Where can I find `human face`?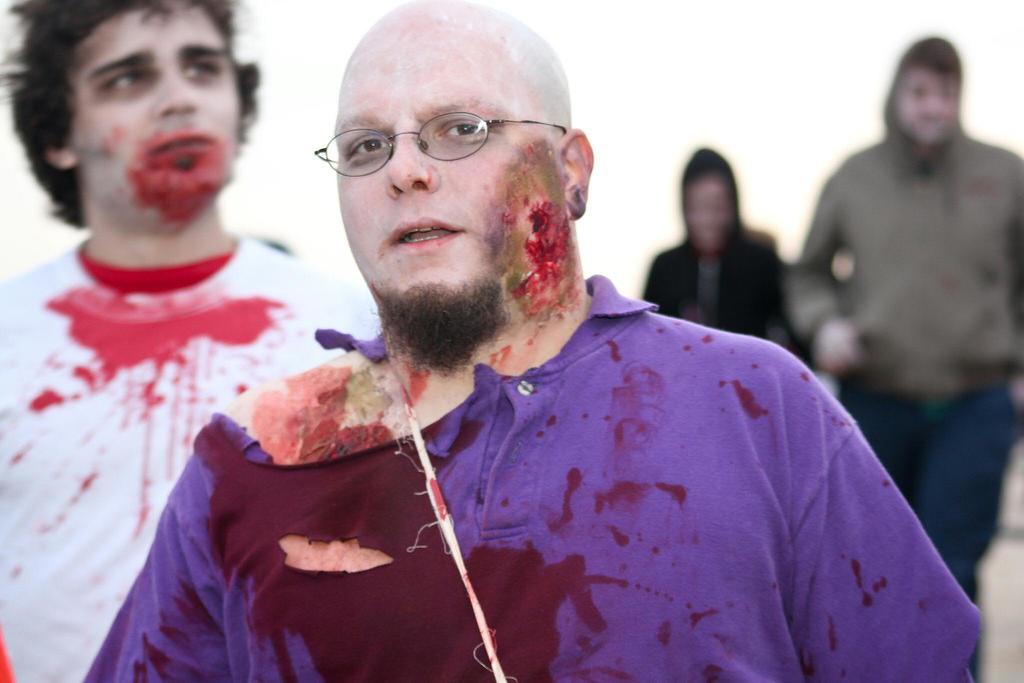
You can find it at (left=897, top=65, right=959, bottom=143).
